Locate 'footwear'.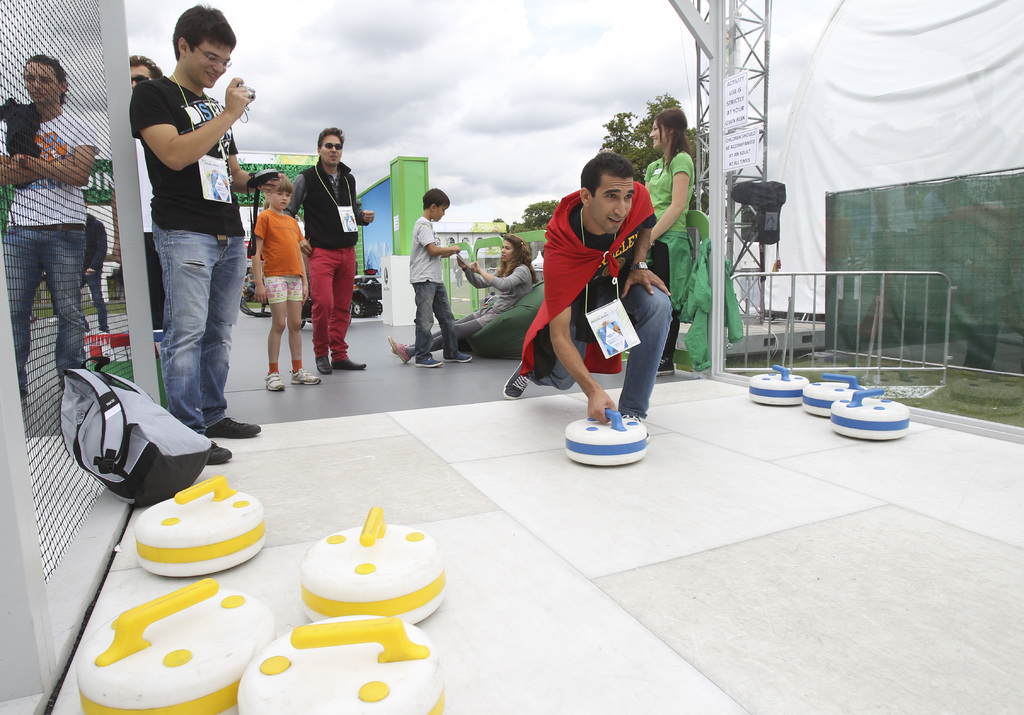
Bounding box: 266/373/292/395.
